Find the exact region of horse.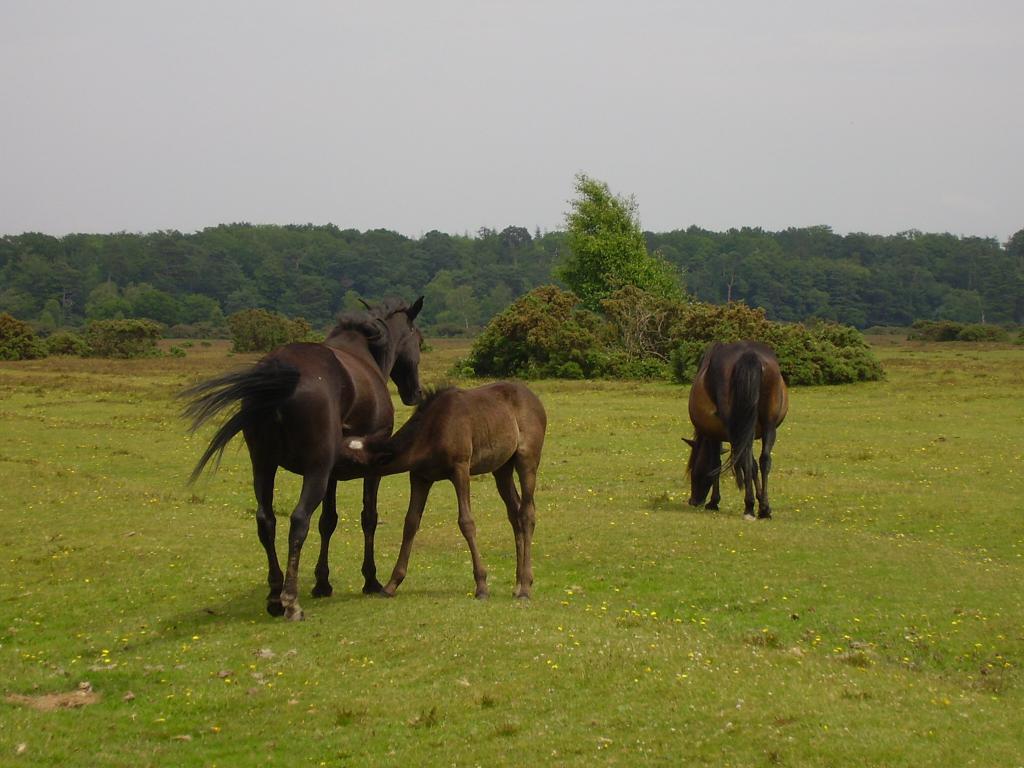
Exact region: left=332, top=384, right=556, bottom=604.
